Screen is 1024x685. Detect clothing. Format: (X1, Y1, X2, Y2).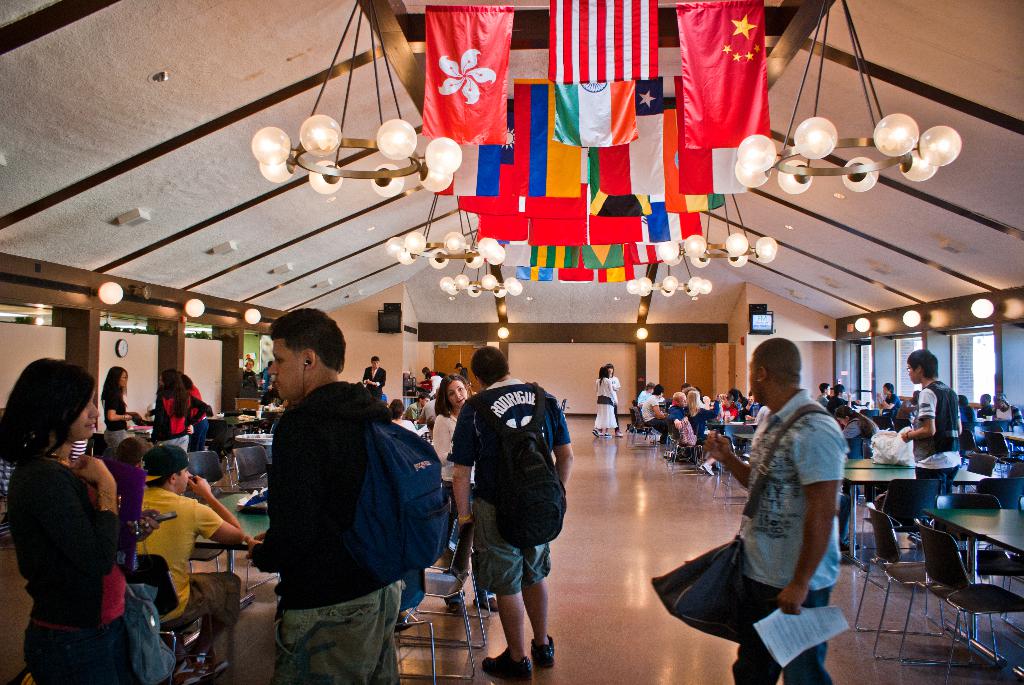
(361, 362, 389, 391).
